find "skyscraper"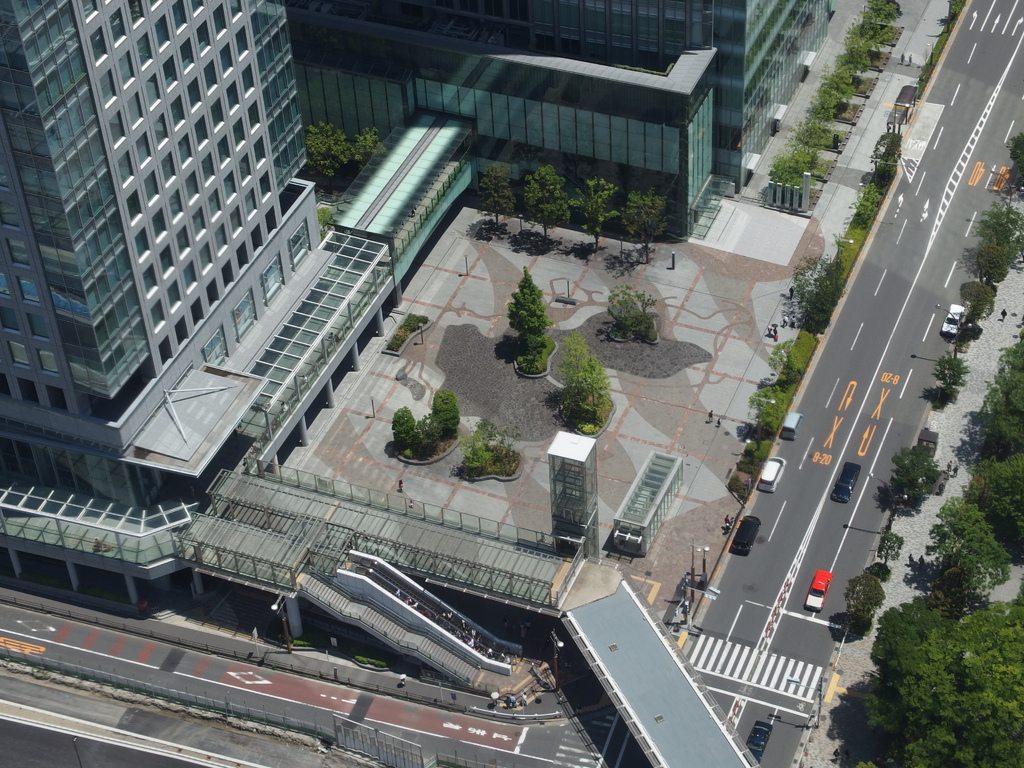
[x1=300, y1=0, x2=816, y2=227]
